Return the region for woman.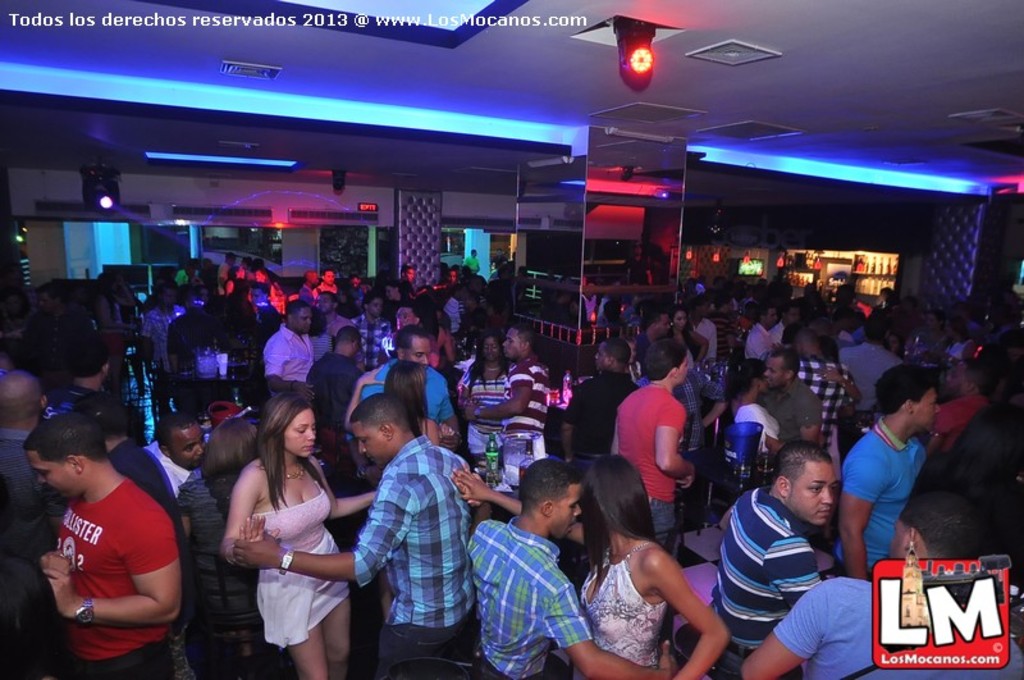
l=712, t=365, r=796, b=485.
